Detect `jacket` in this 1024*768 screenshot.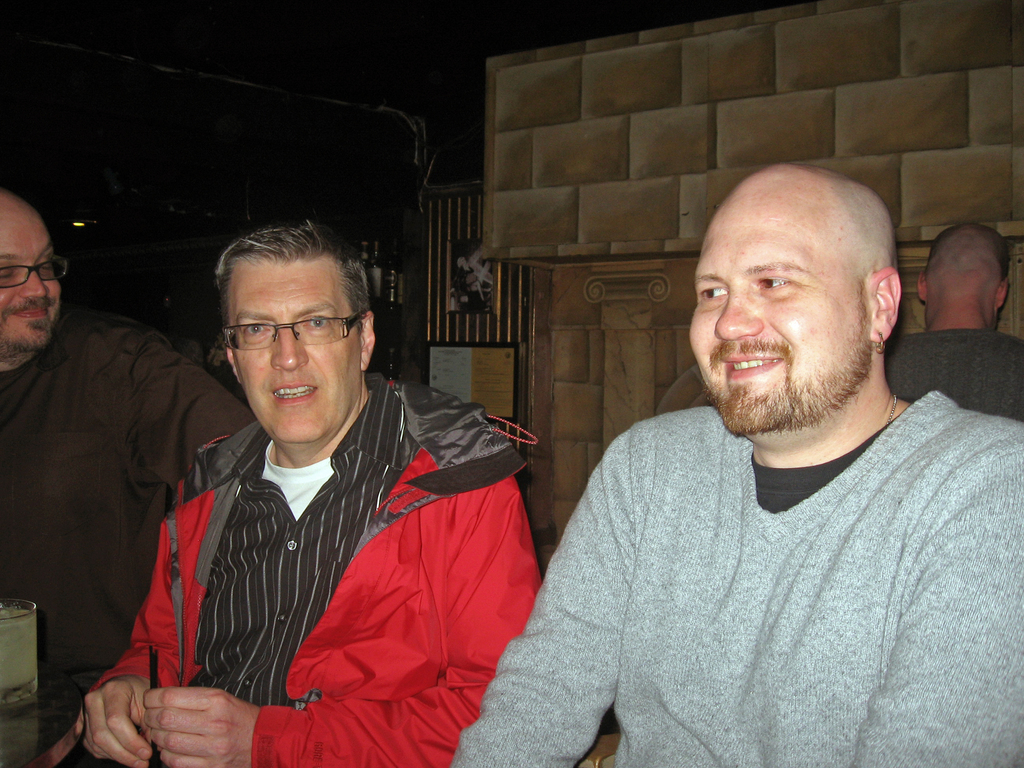
Detection: (left=91, top=328, right=550, bottom=767).
